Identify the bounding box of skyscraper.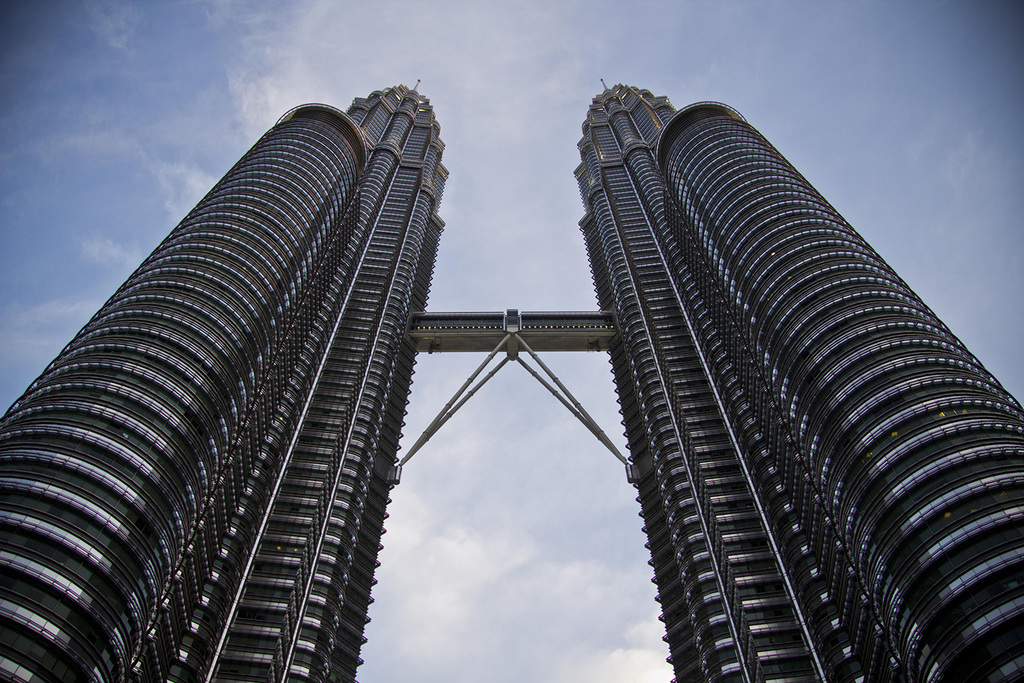
(576,74,1023,682).
